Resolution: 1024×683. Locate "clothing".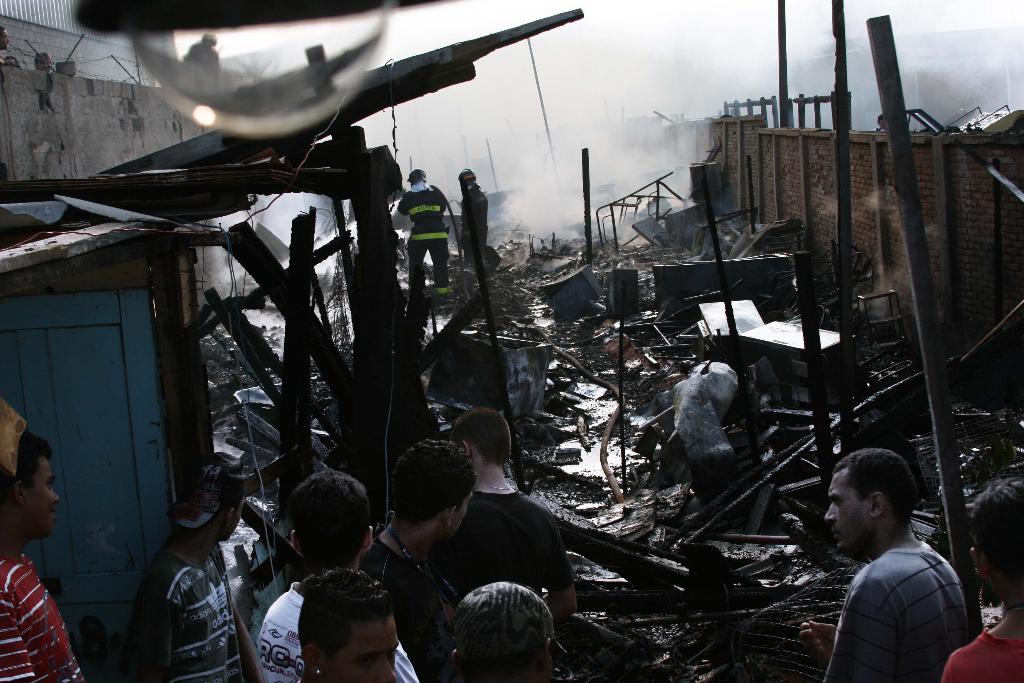
bbox=(117, 548, 243, 682).
